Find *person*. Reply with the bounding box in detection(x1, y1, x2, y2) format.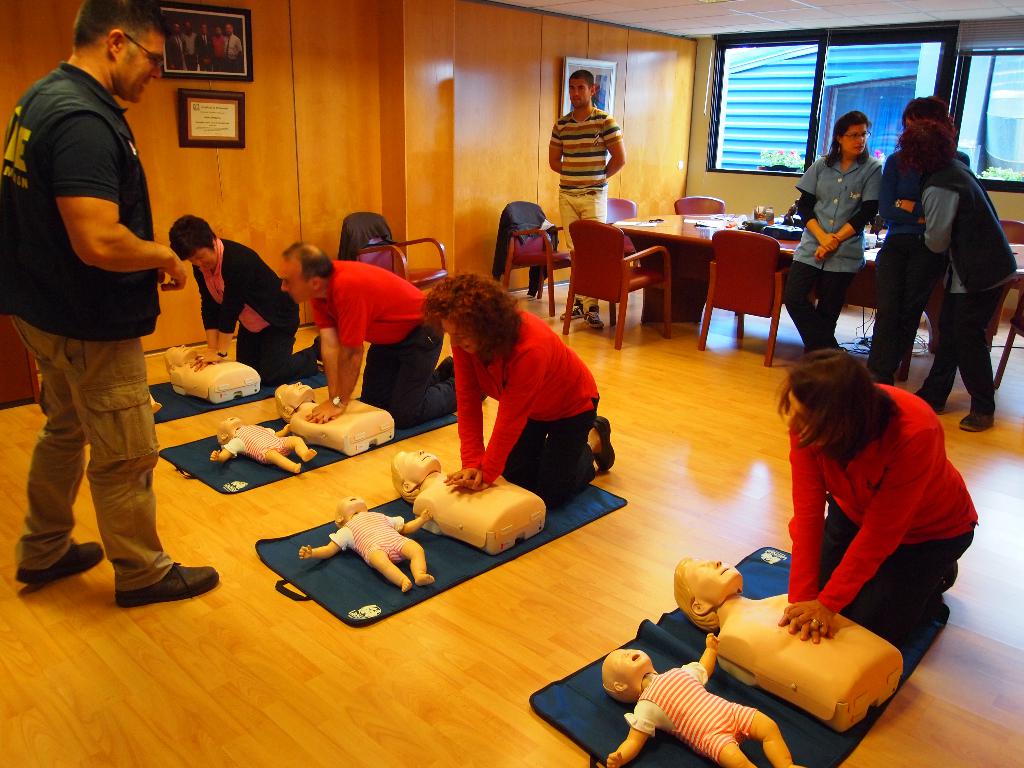
detection(794, 109, 883, 358).
